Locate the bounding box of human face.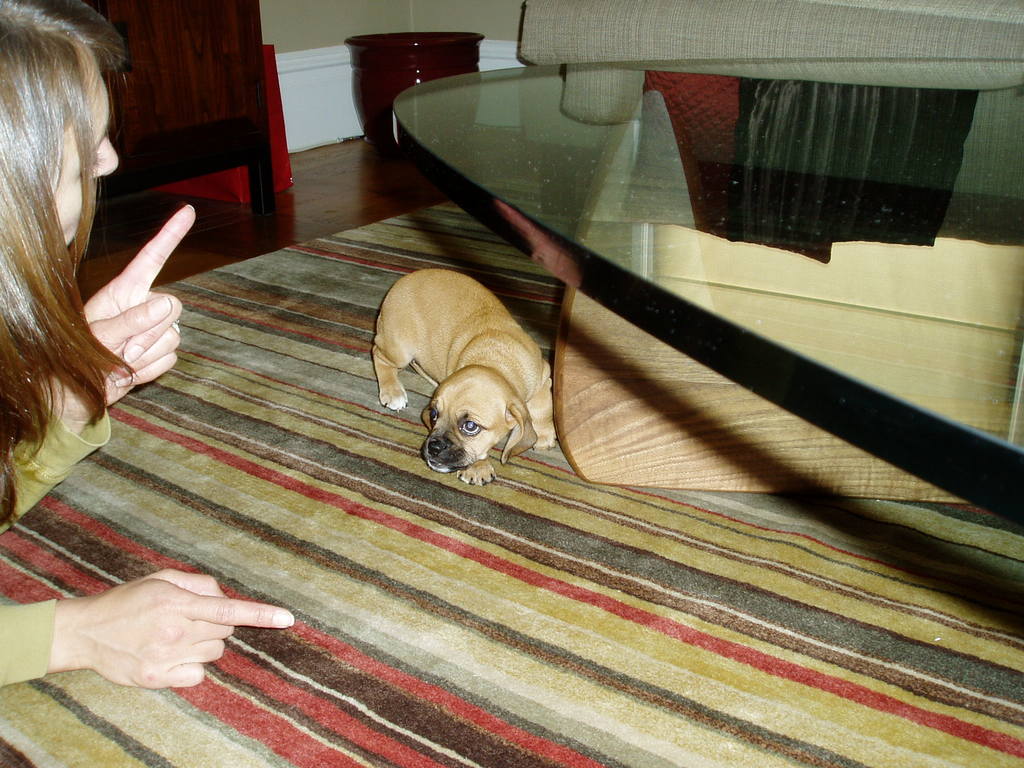
Bounding box: <region>44, 51, 120, 245</region>.
